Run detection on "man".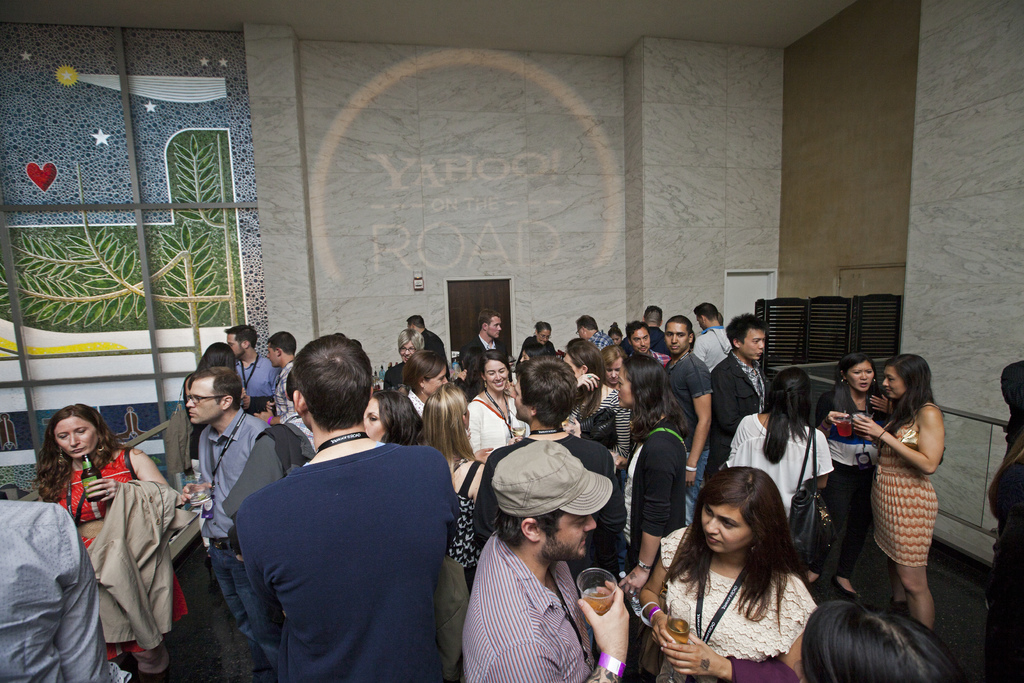
Result: box=[176, 365, 284, 682].
